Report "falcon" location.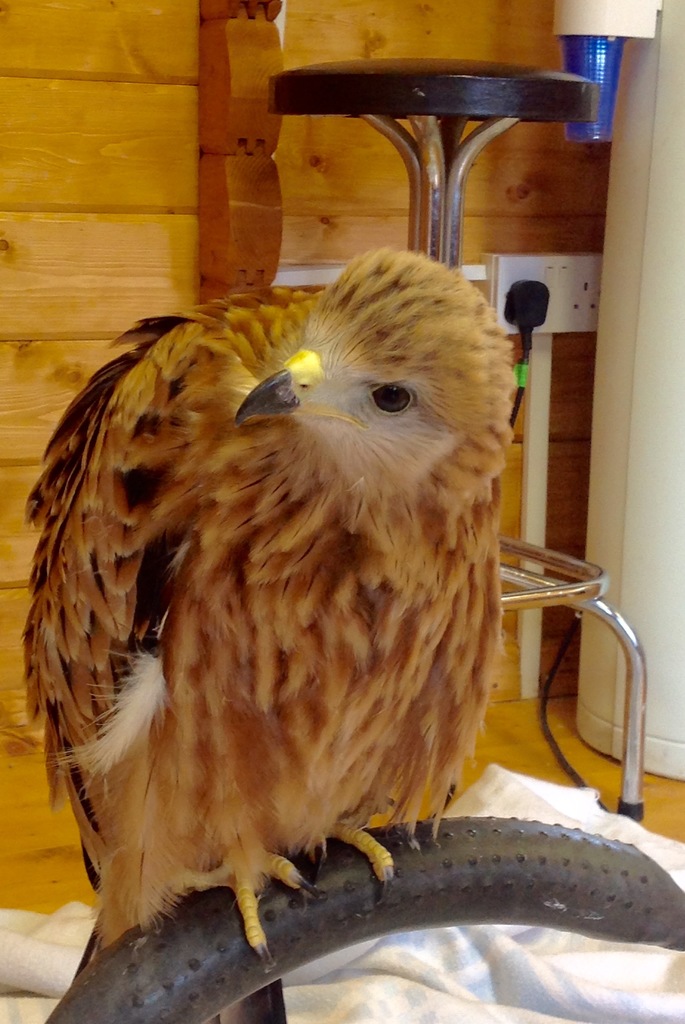
Report: region(13, 225, 552, 1000).
